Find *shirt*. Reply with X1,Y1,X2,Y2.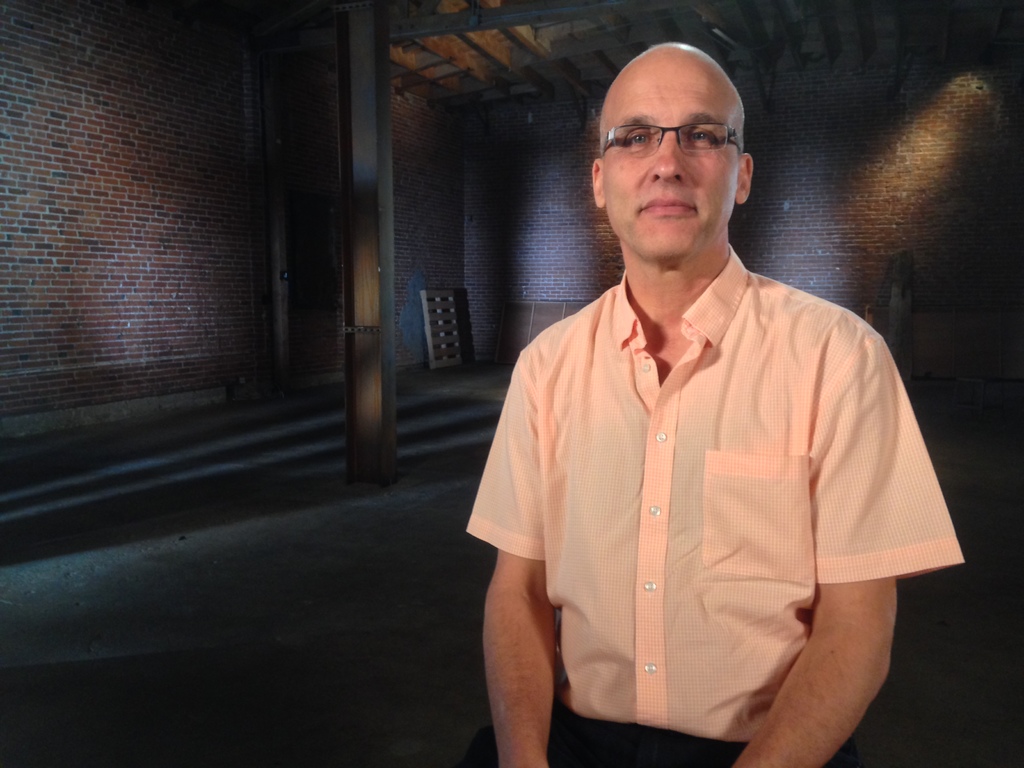
465,245,968,745.
